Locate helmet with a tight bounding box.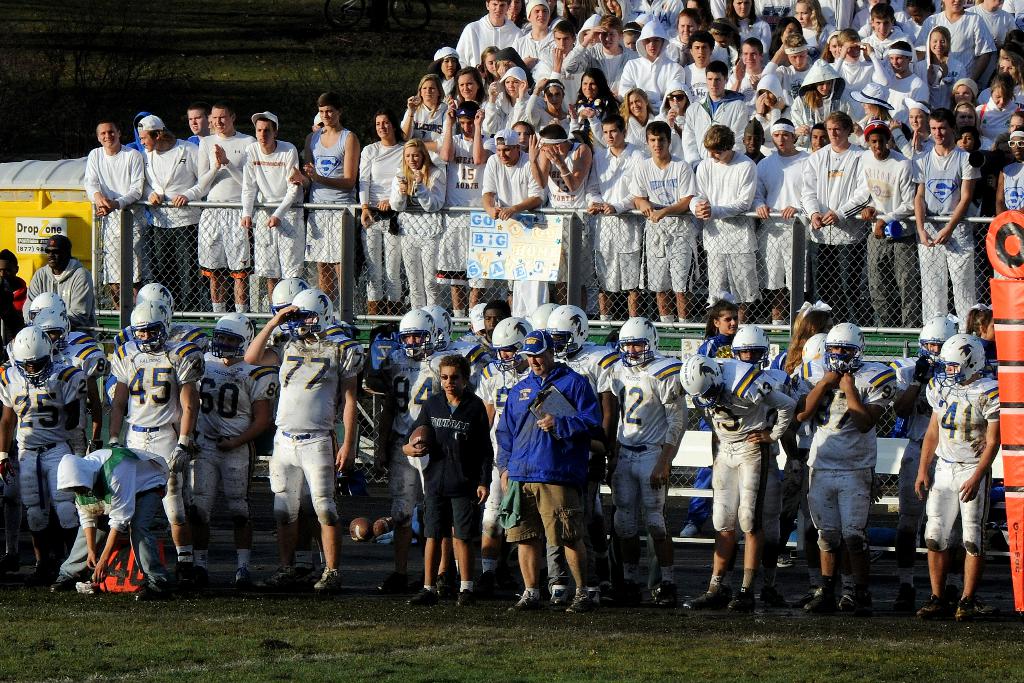
{"left": 131, "top": 300, "right": 164, "bottom": 355}.
